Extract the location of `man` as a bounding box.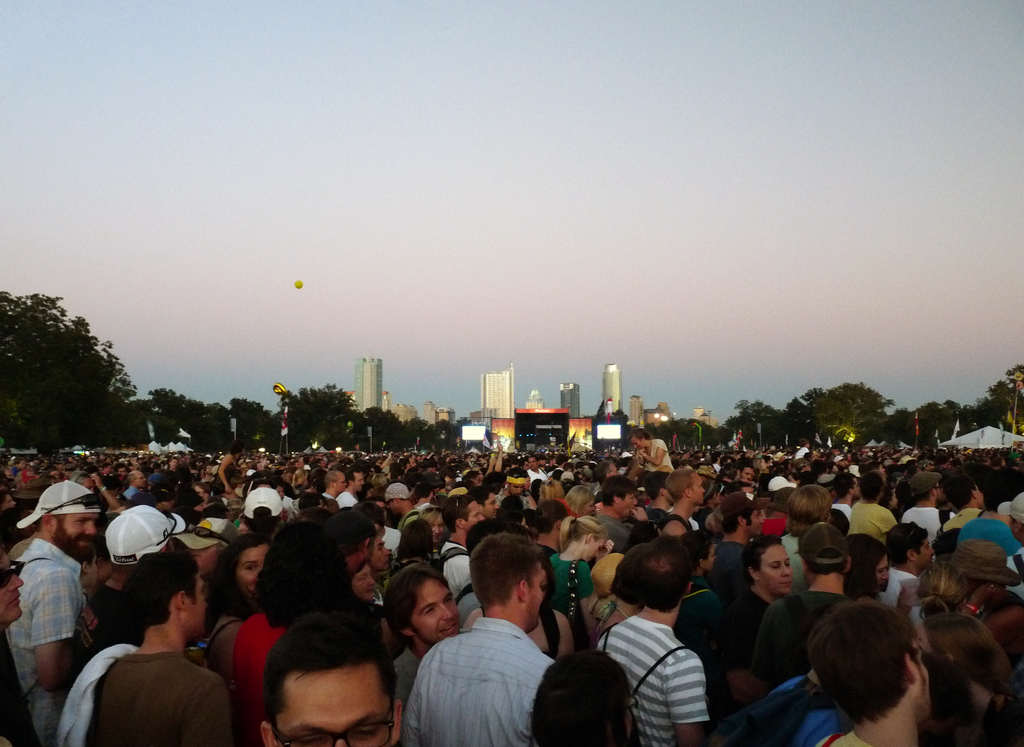
select_region(902, 470, 957, 560).
